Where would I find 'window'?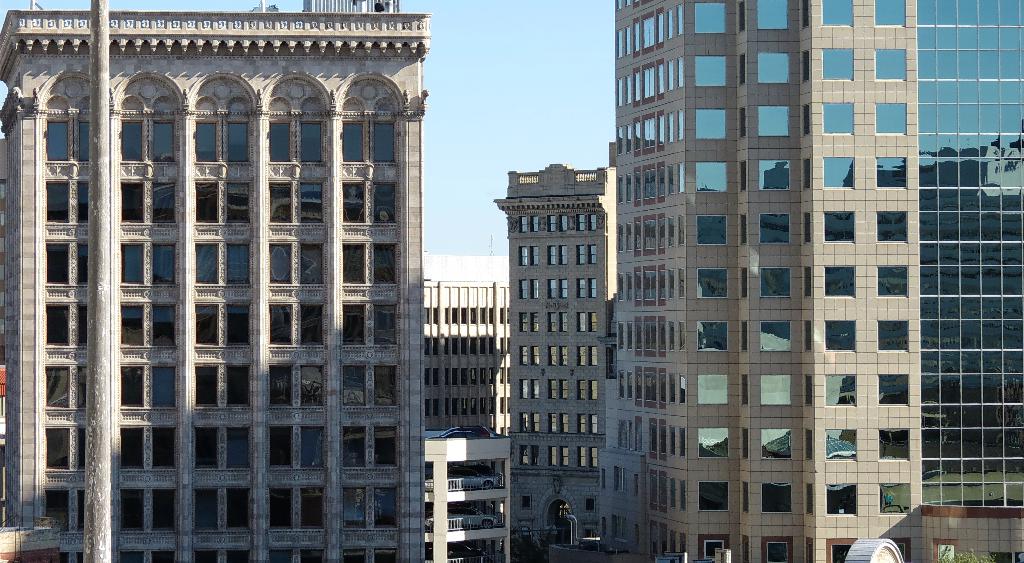
At (left=876, top=266, right=908, bottom=298).
